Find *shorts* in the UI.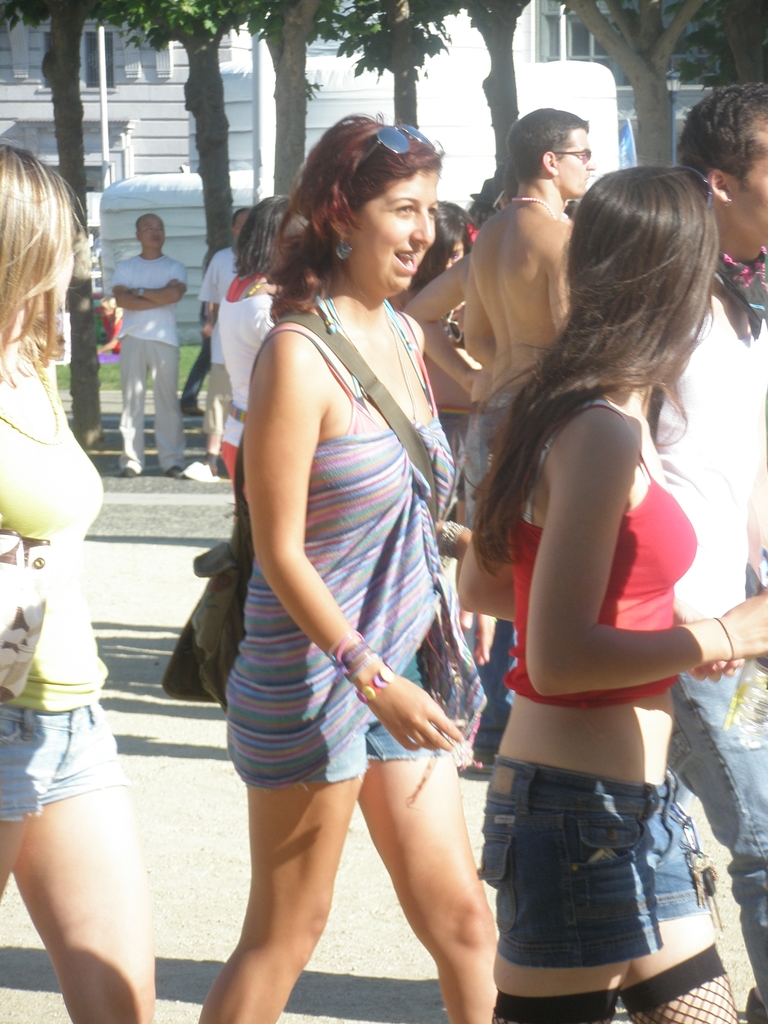
UI element at detection(464, 396, 511, 525).
